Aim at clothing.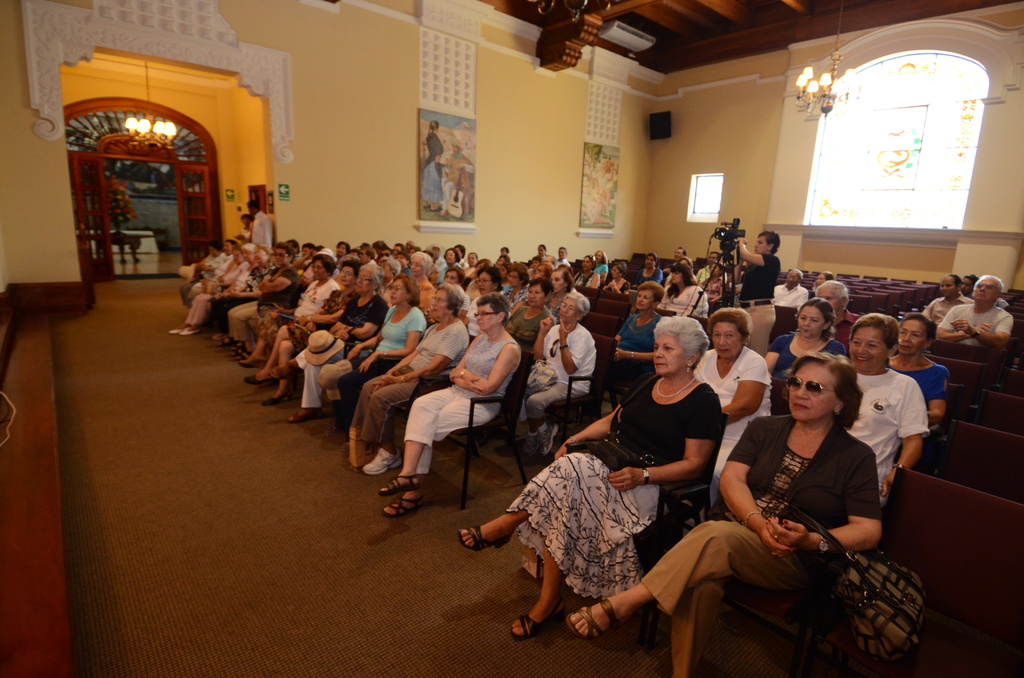
Aimed at 340:301:431:422.
